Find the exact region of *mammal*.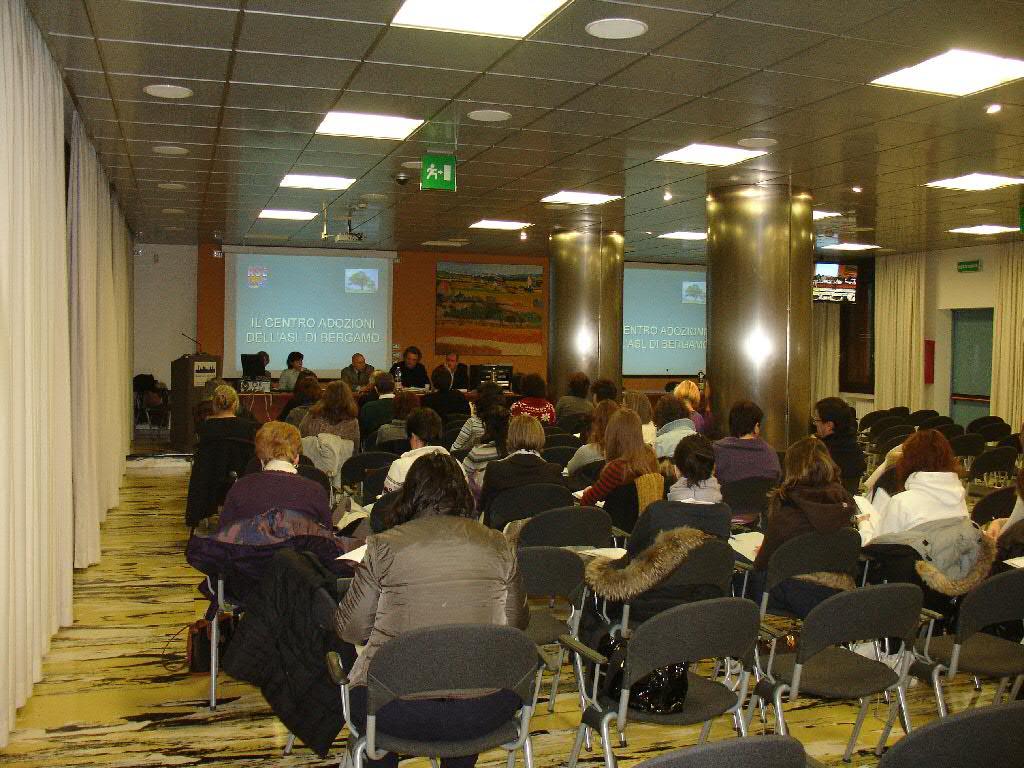
Exact region: {"x1": 651, "y1": 393, "x2": 699, "y2": 463}.
